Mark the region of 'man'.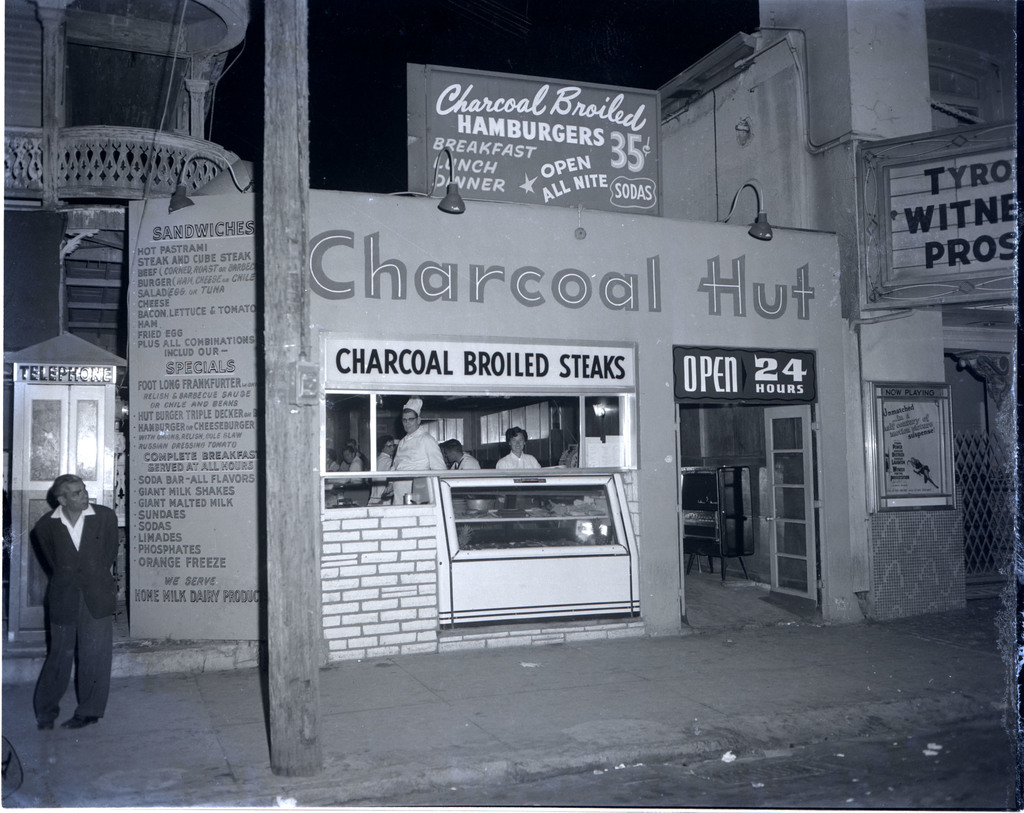
Region: 497,424,543,470.
